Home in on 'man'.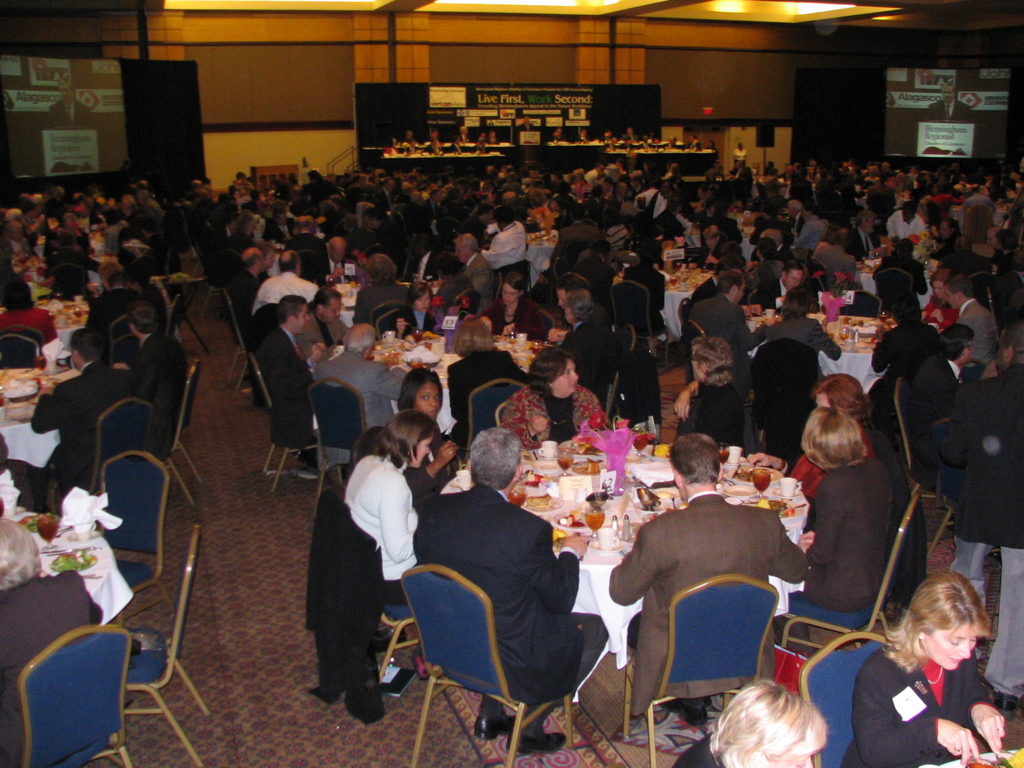
Homed in at (left=300, top=281, right=339, bottom=362).
